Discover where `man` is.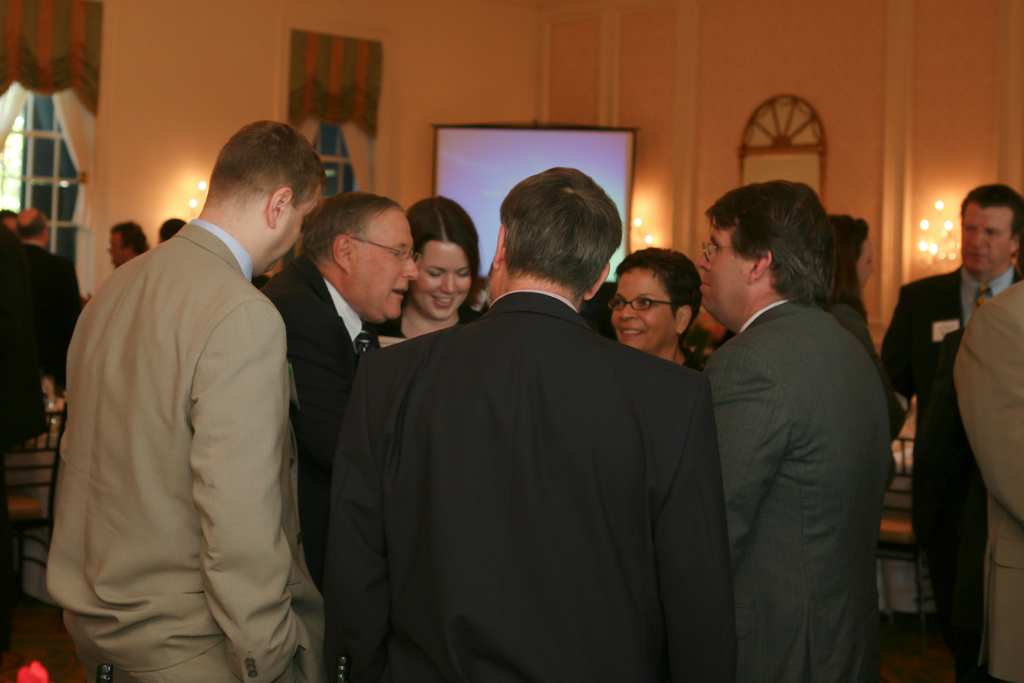
Discovered at {"left": 303, "top": 165, "right": 727, "bottom": 682}.
